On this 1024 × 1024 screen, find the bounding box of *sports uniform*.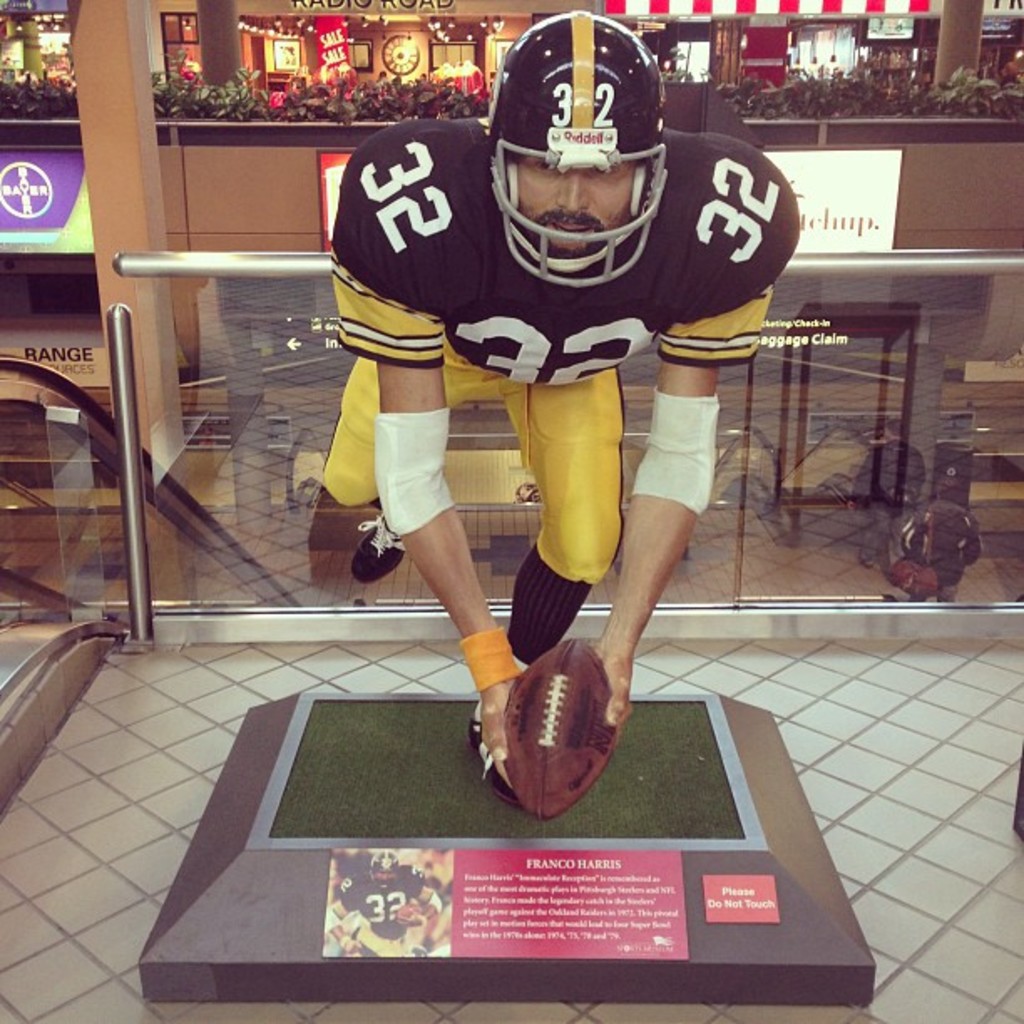
Bounding box: x1=305 y1=20 x2=823 y2=778.
